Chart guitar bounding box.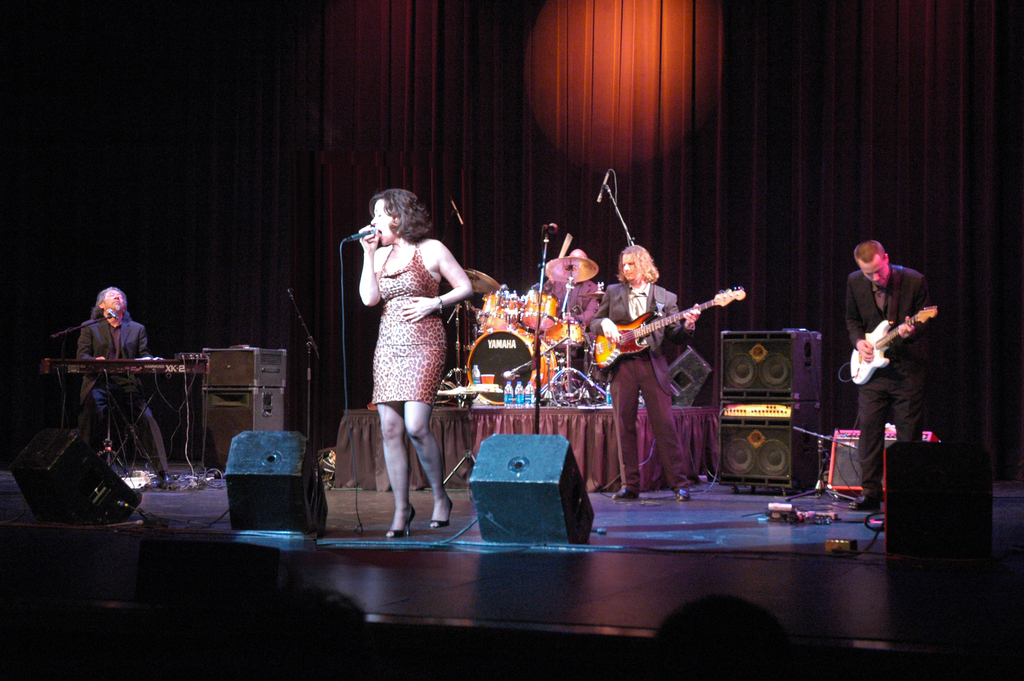
Charted: [593, 285, 748, 366].
